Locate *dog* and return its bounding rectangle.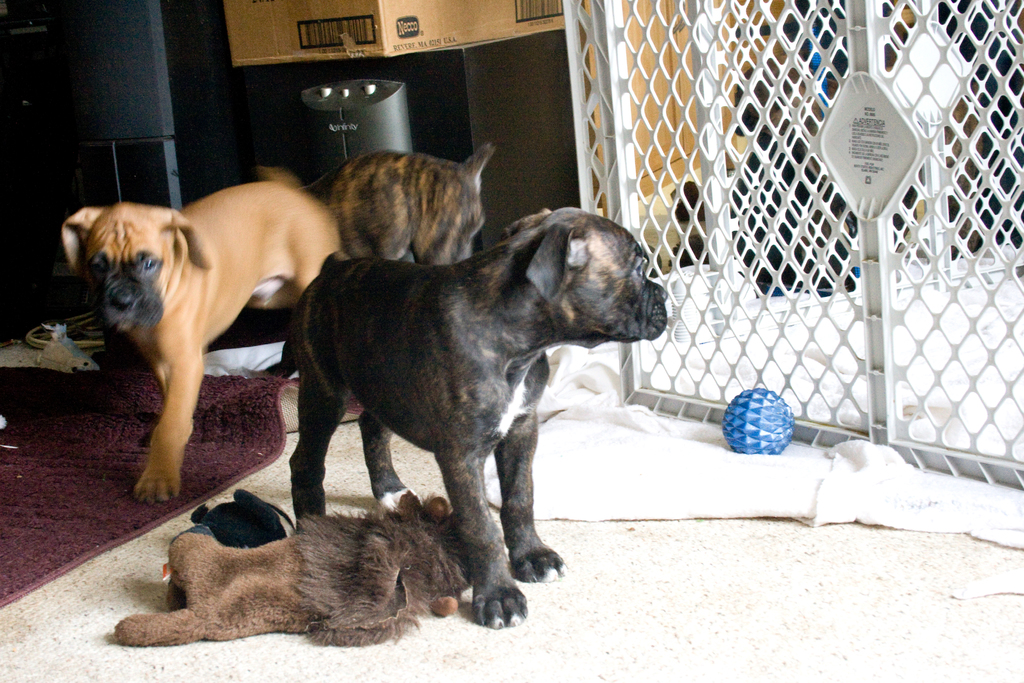
[259, 204, 664, 629].
